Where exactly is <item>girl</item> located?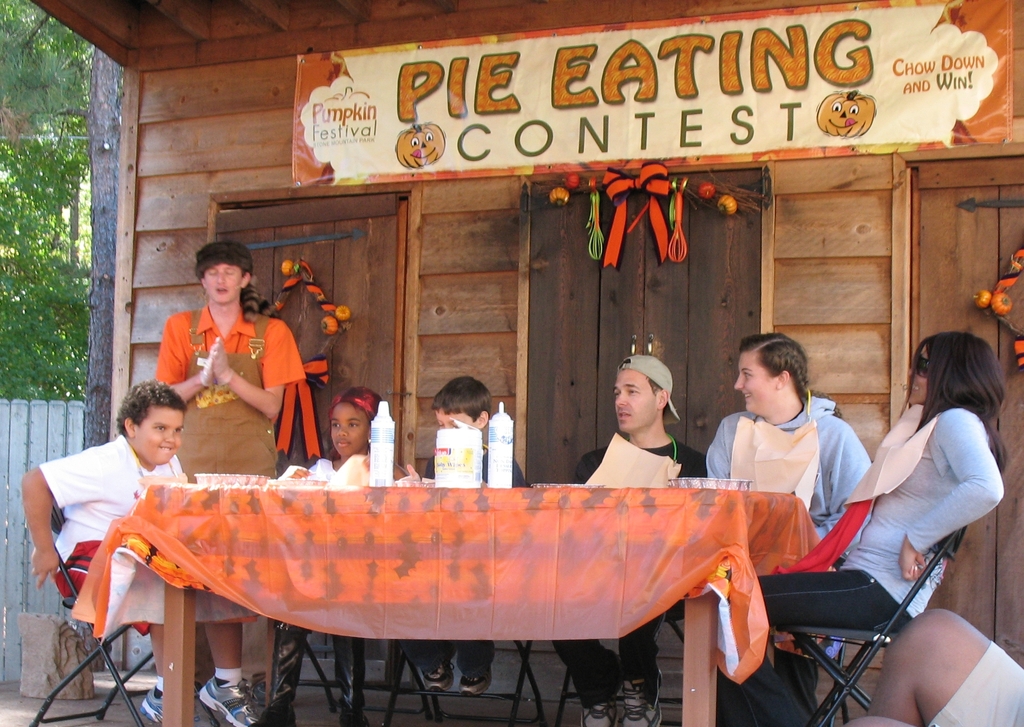
Its bounding box is (706,327,872,723).
